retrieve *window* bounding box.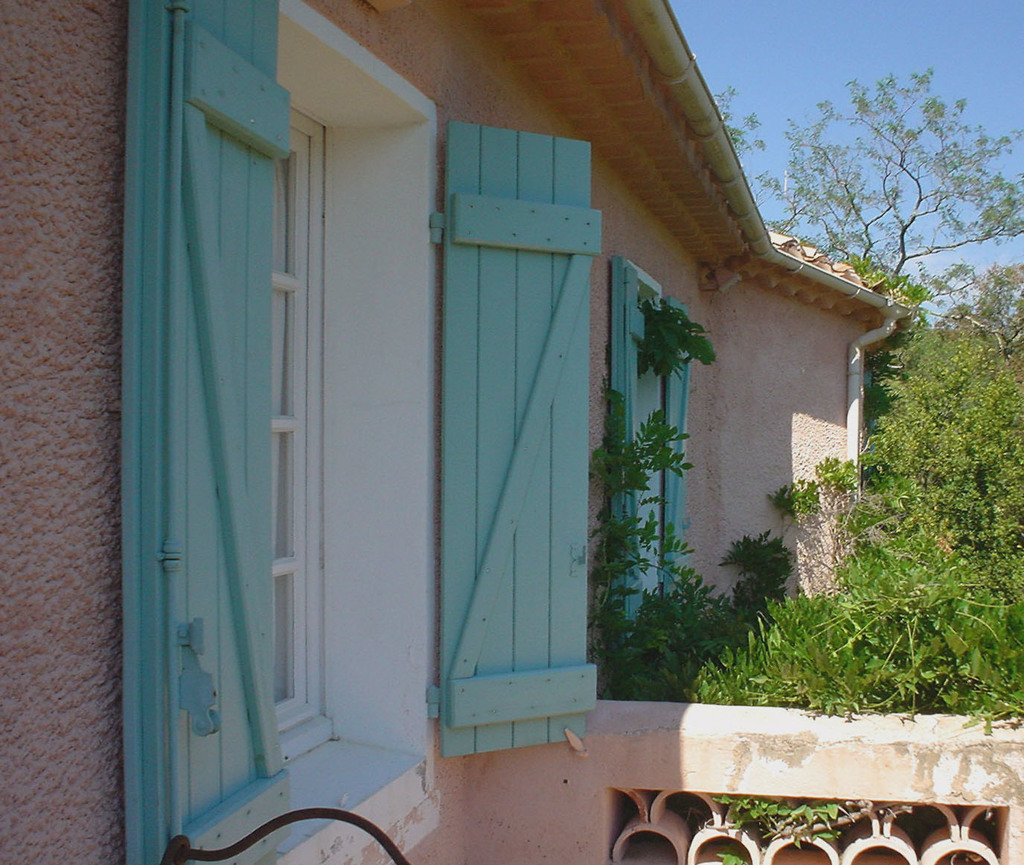
Bounding box: [left=131, top=0, right=599, bottom=864].
